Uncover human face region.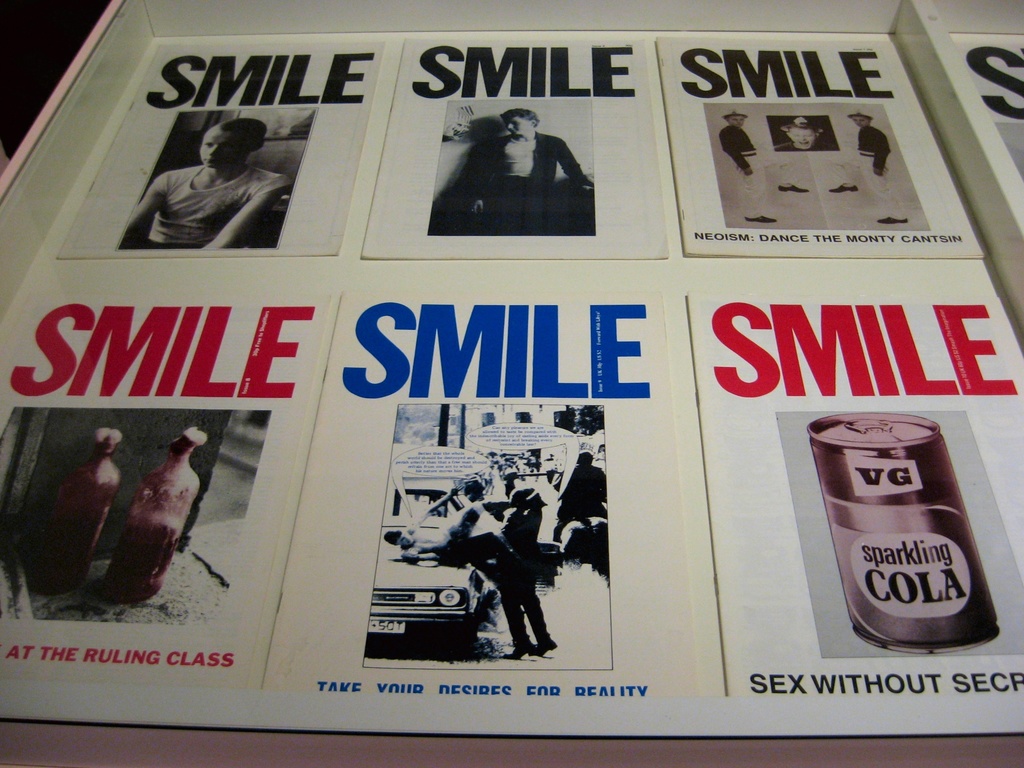
Uncovered: (x1=500, y1=115, x2=527, y2=136).
